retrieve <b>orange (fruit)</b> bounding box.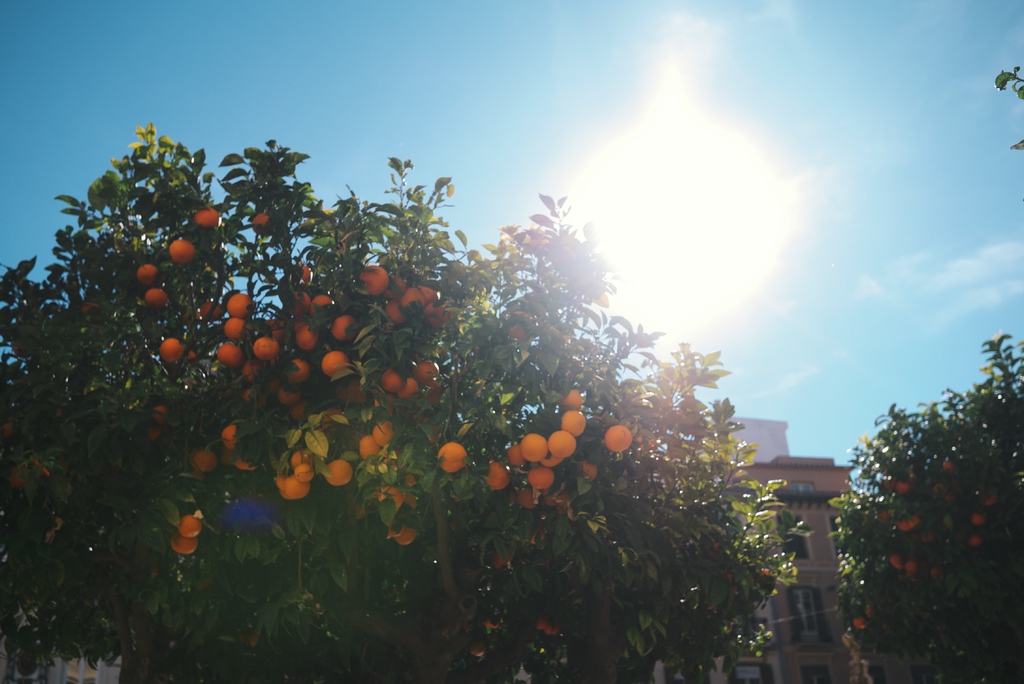
Bounding box: crop(550, 434, 577, 463).
